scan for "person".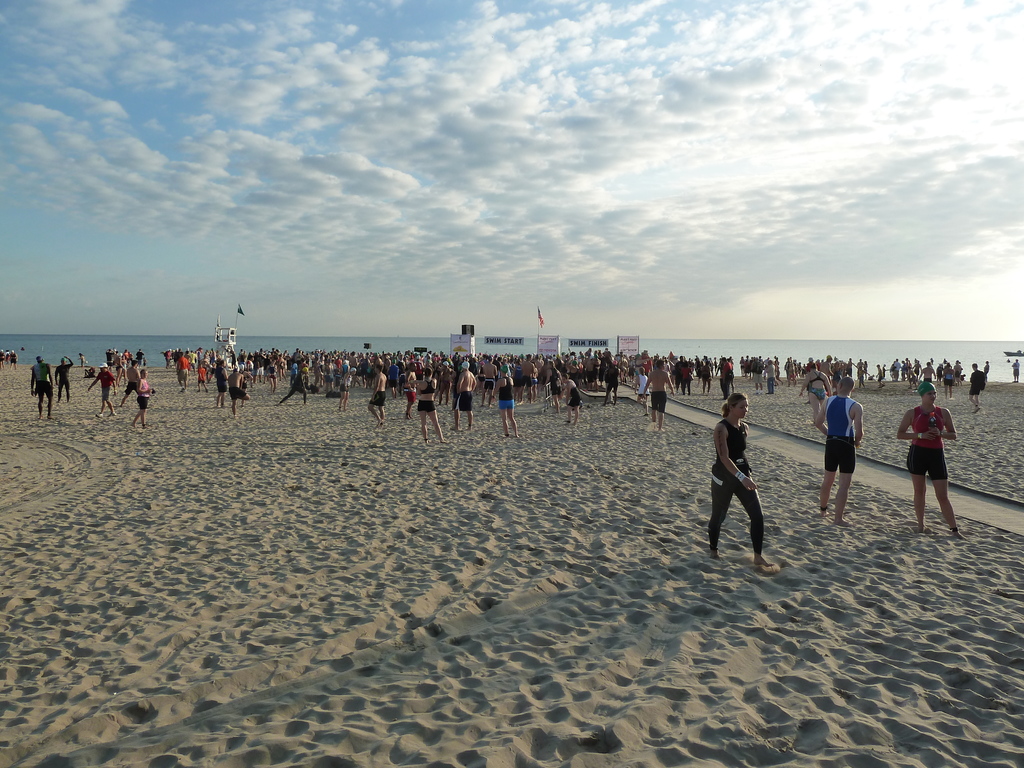
Scan result: 51 355 76 403.
